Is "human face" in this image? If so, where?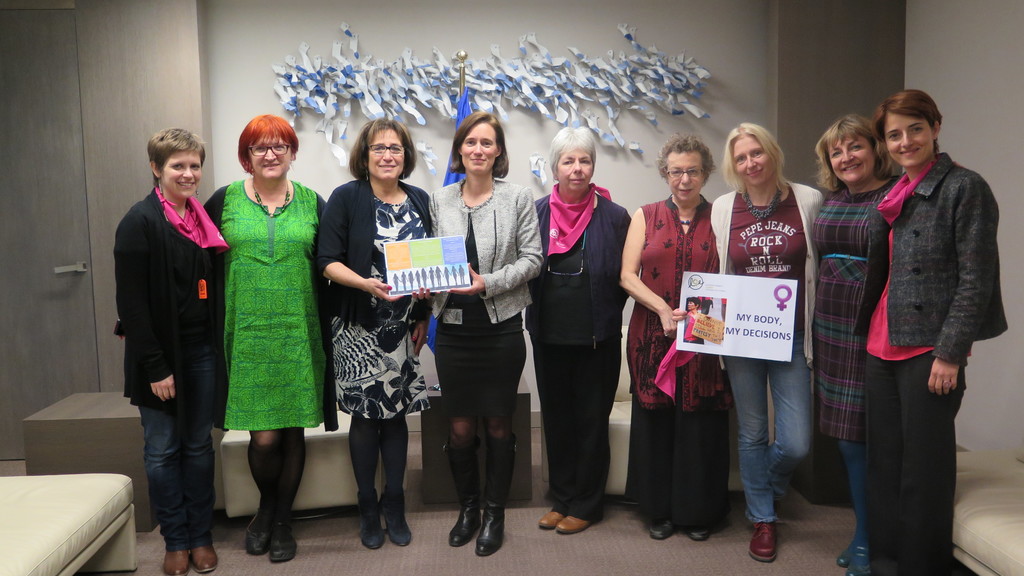
Yes, at pyautogui.locateOnScreen(362, 129, 408, 186).
